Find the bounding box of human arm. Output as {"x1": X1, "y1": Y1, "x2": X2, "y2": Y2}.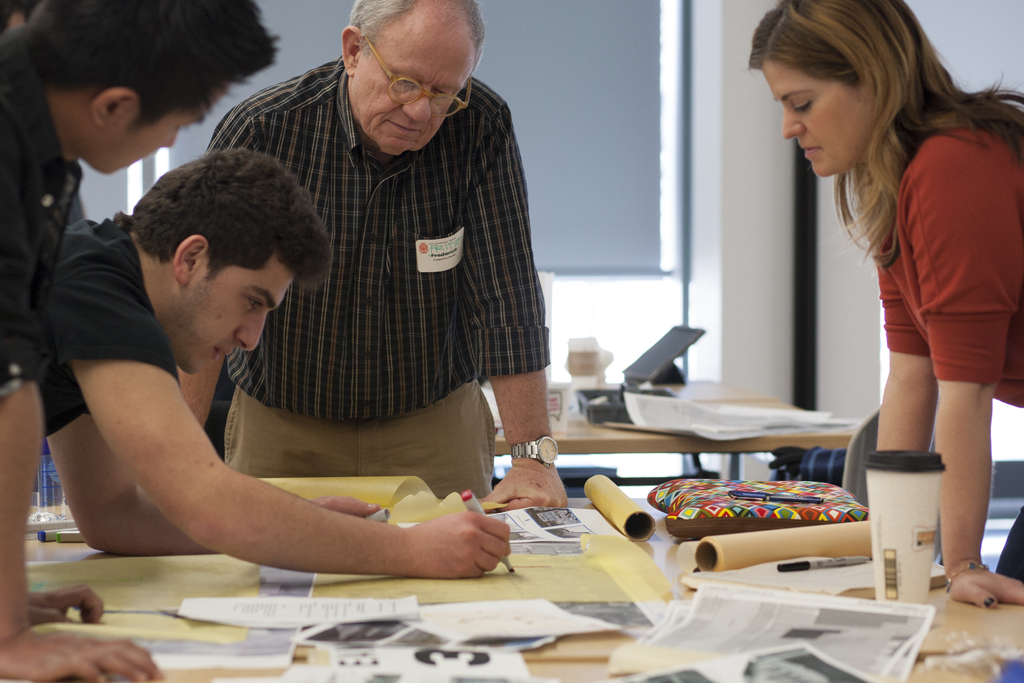
{"x1": 27, "y1": 569, "x2": 108, "y2": 630}.
